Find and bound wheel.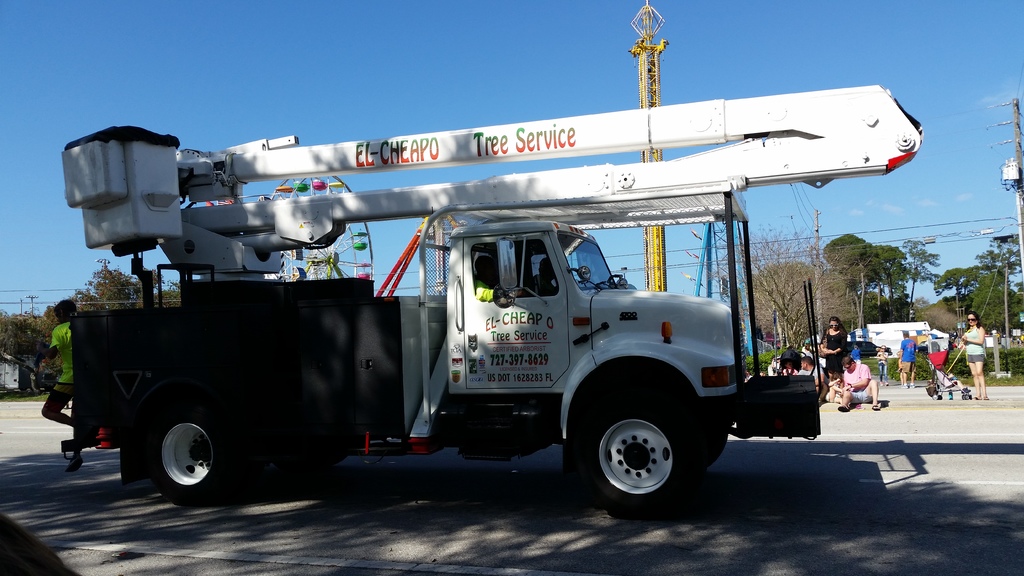
Bound: 140, 404, 238, 508.
